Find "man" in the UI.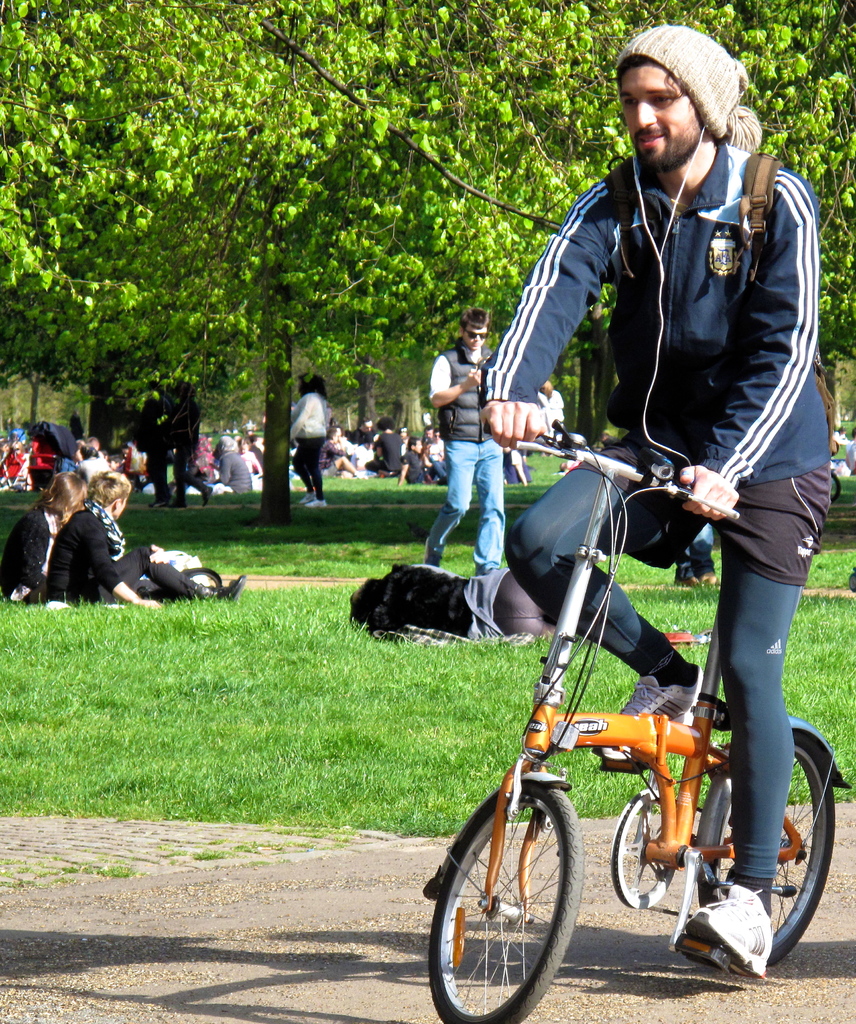
UI element at left=481, top=27, right=834, bottom=982.
